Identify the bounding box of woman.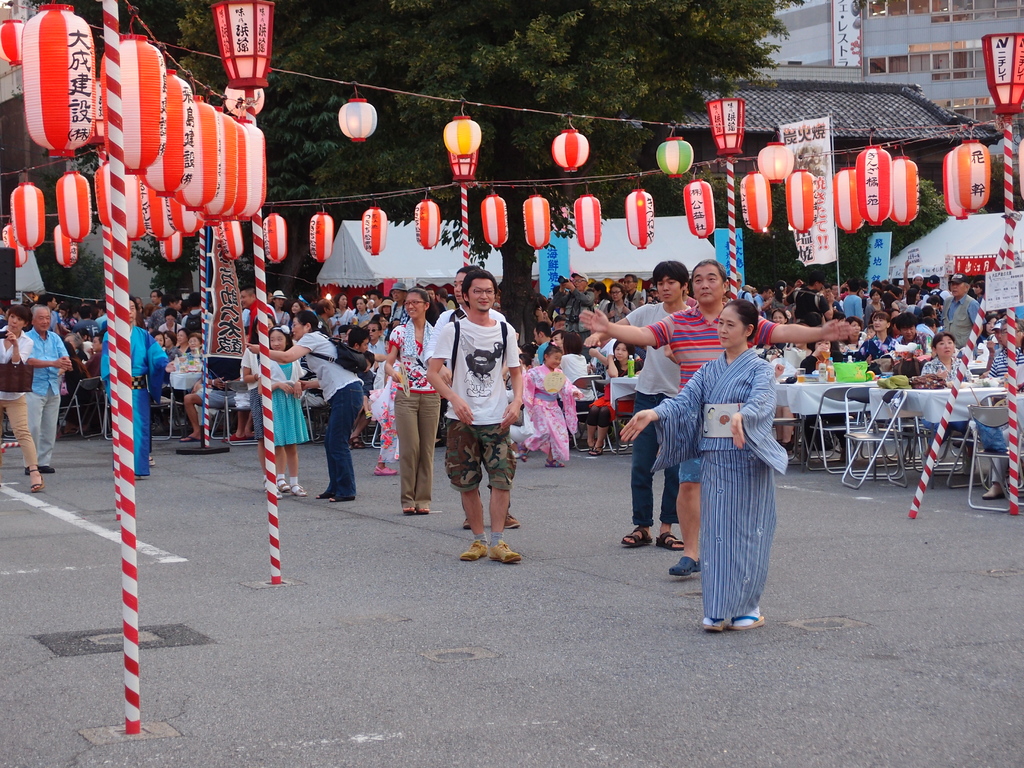
x1=900, y1=290, x2=919, y2=316.
